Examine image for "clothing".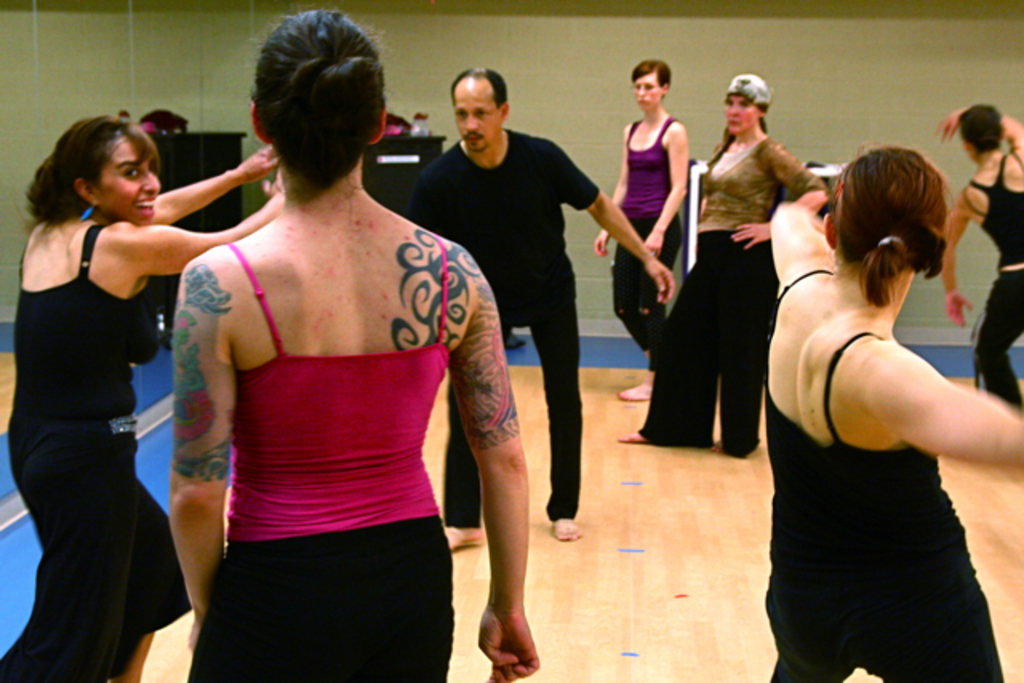
Examination result: l=954, t=168, r=1022, b=401.
